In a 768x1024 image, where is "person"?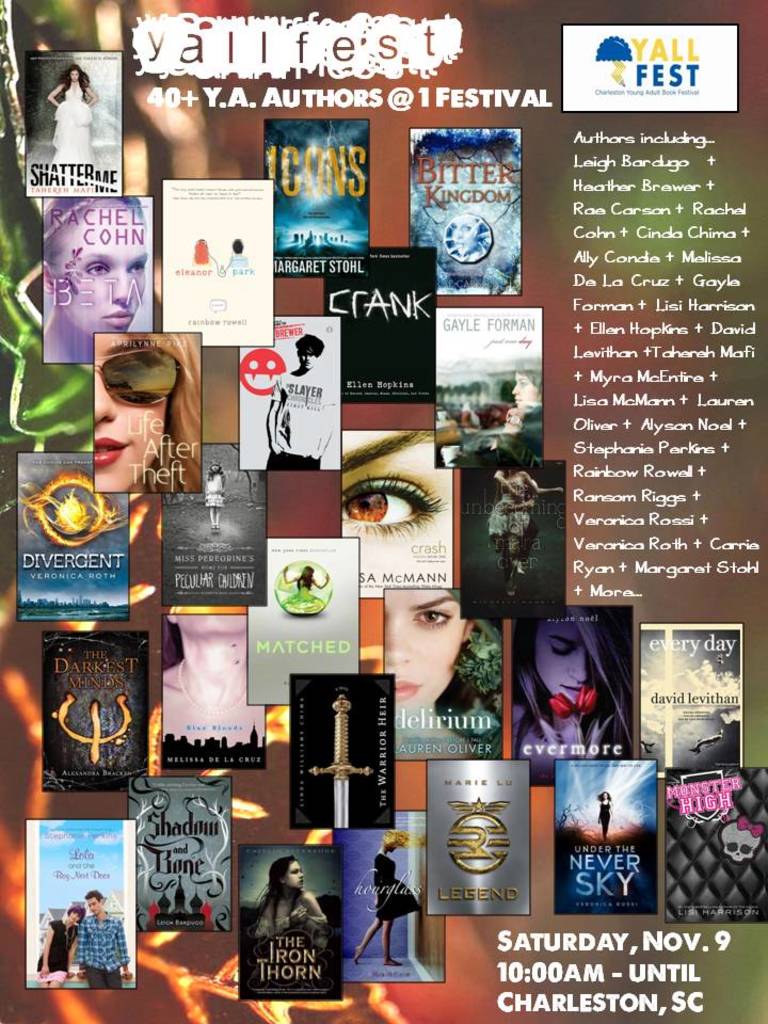
<box>35,903,86,987</box>.
